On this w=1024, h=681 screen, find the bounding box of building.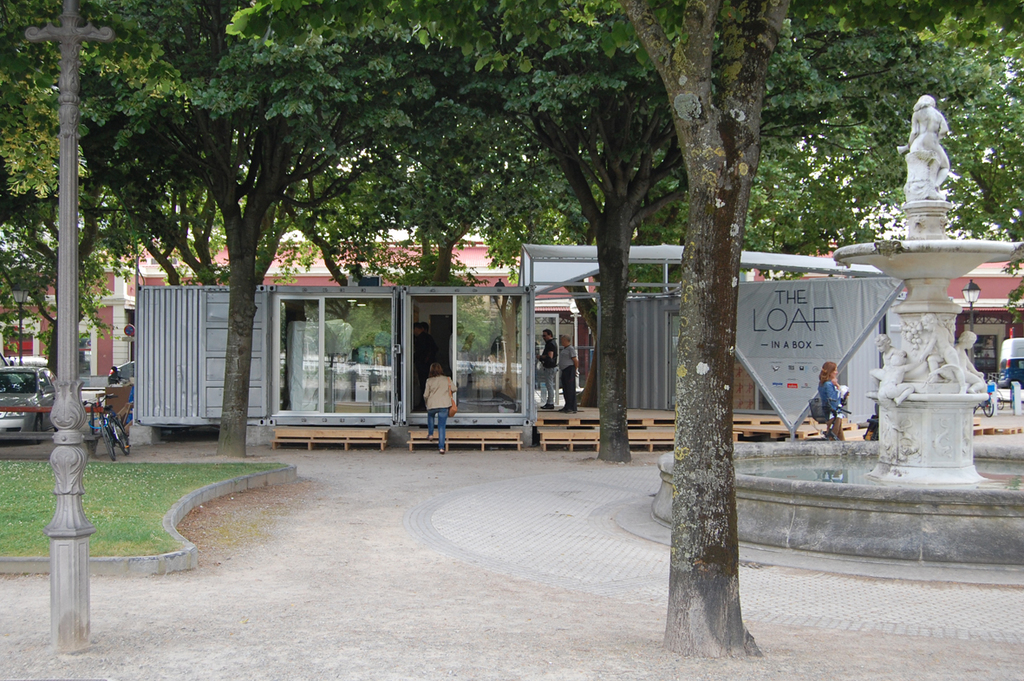
Bounding box: bbox=[746, 236, 1023, 409].
